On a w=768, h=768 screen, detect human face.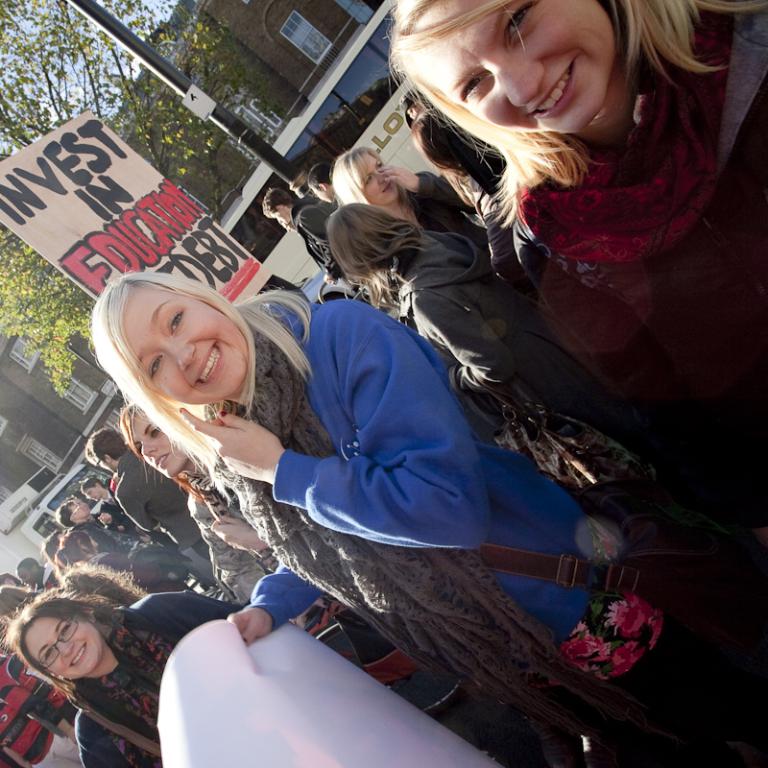
crop(22, 617, 109, 683).
